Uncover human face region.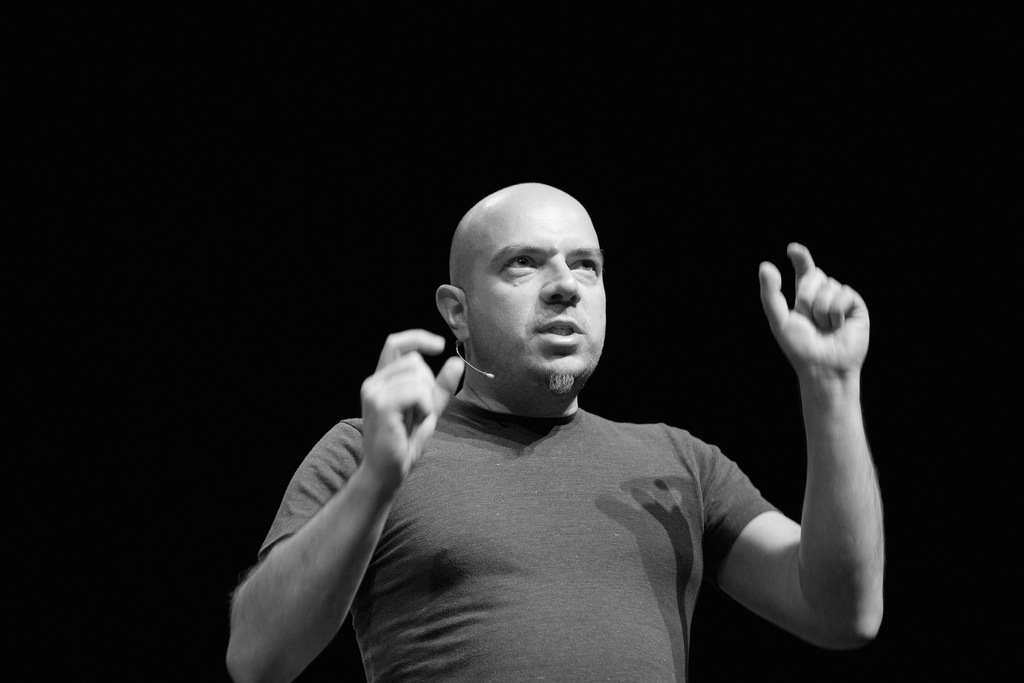
Uncovered: pyautogui.locateOnScreen(468, 194, 600, 391).
